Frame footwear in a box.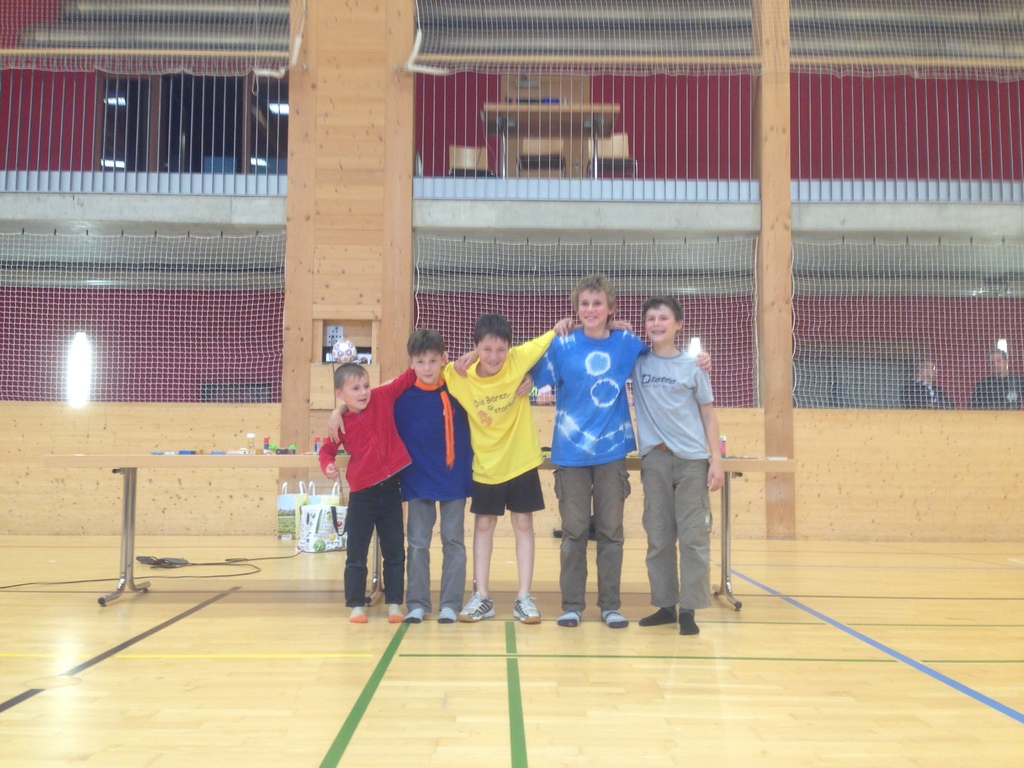
select_region(458, 589, 493, 625).
